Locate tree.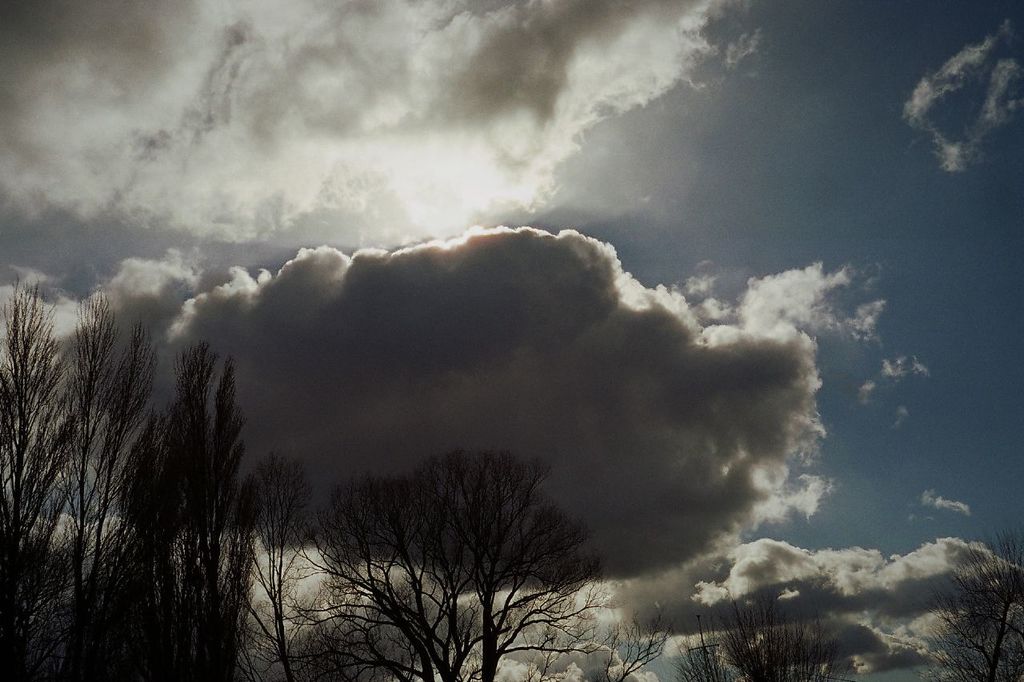
Bounding box: 297:431:616:668.
